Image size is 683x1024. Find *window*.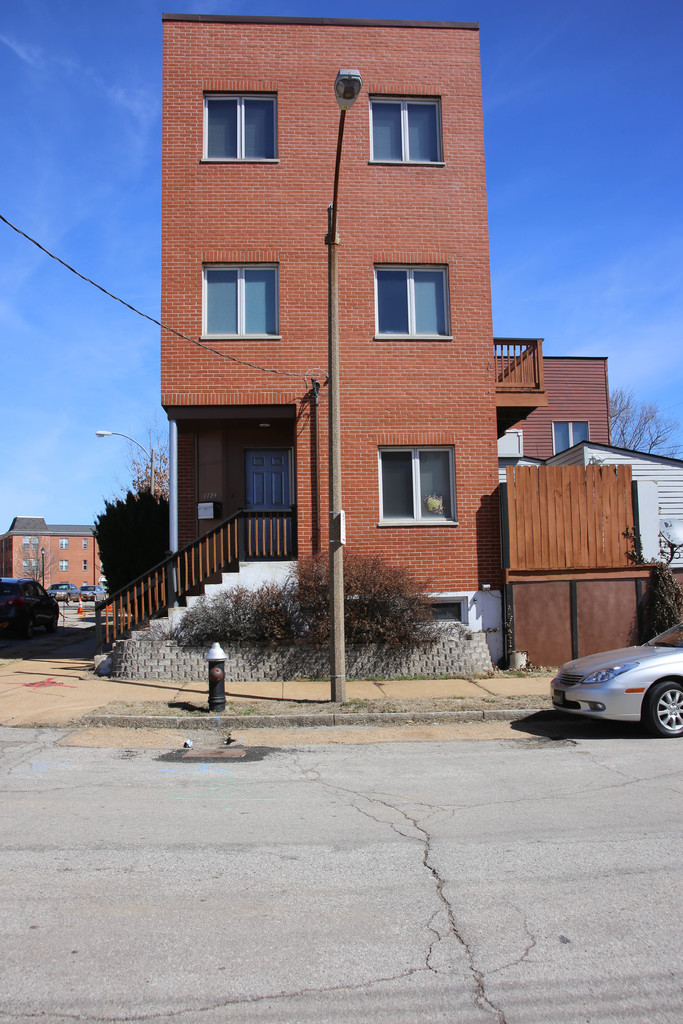
x1=197, y1=262, x2=281, y2=339.
